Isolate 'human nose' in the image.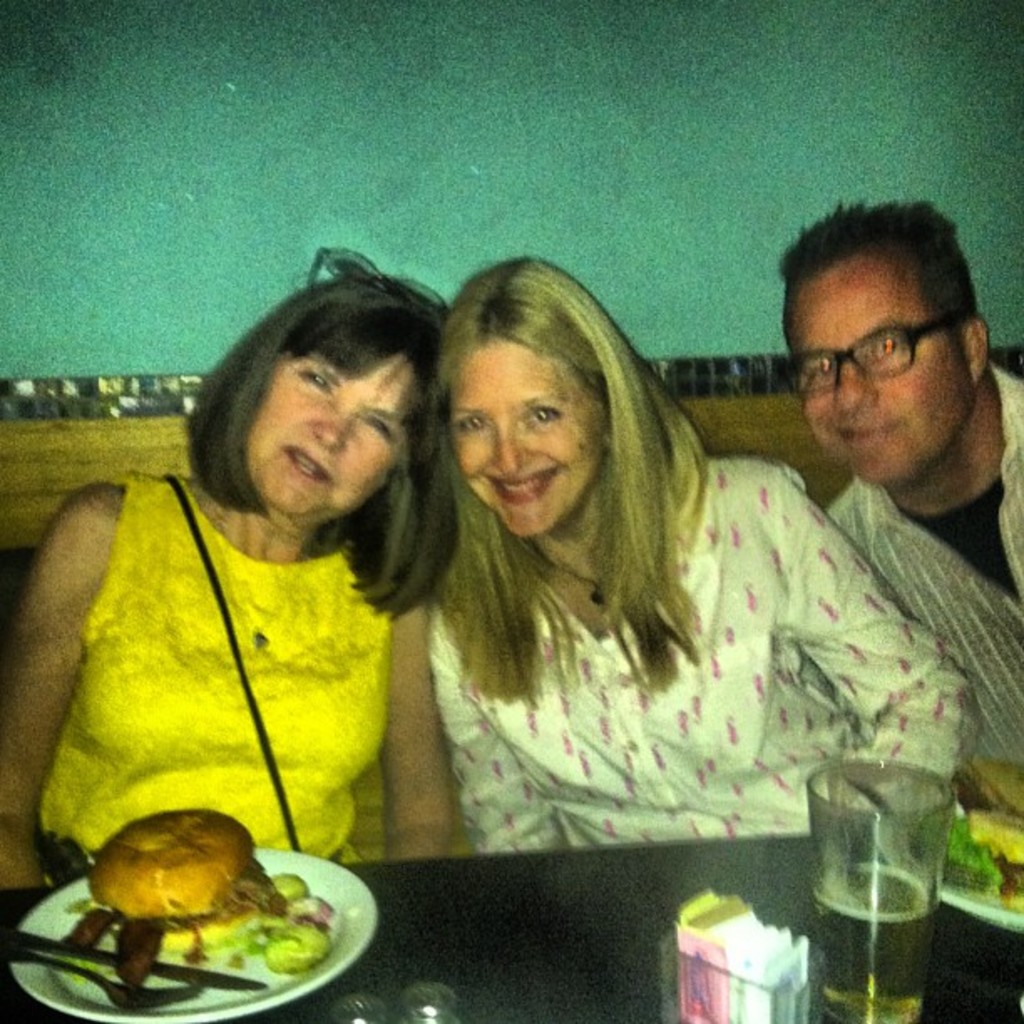
Isolated region: [489,410,537,479].
